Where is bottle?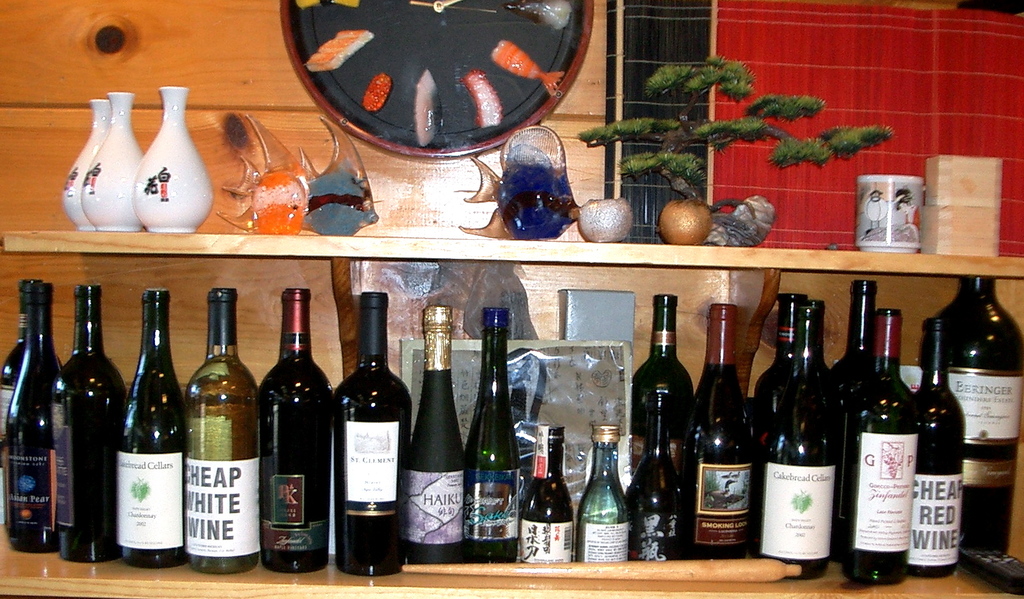
(left=925, top=275, right=1023, bottom=548).
